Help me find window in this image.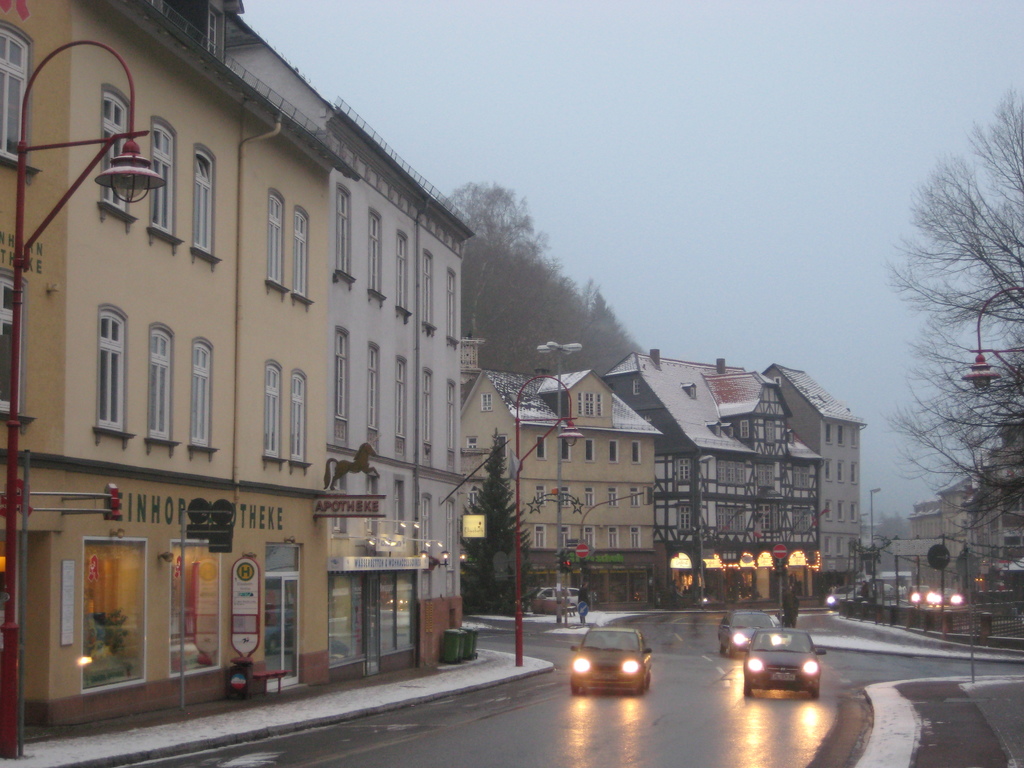
Found it: 730:425:731:436.
